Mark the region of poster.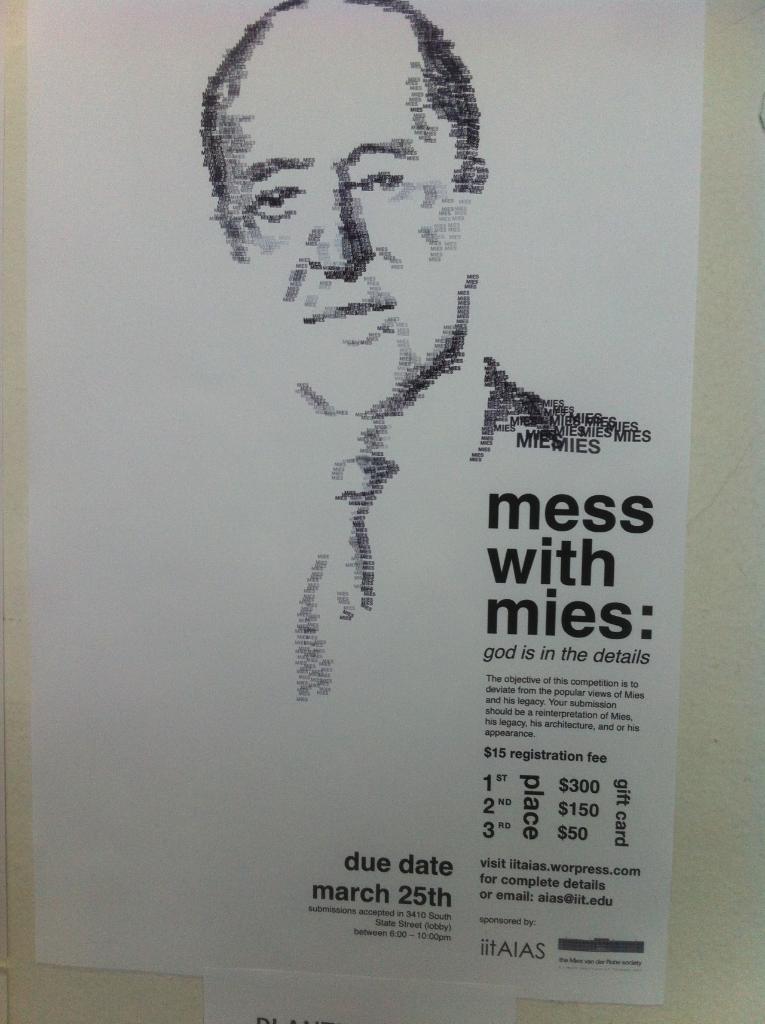
Region: box(24, 1, 707, 1011).
